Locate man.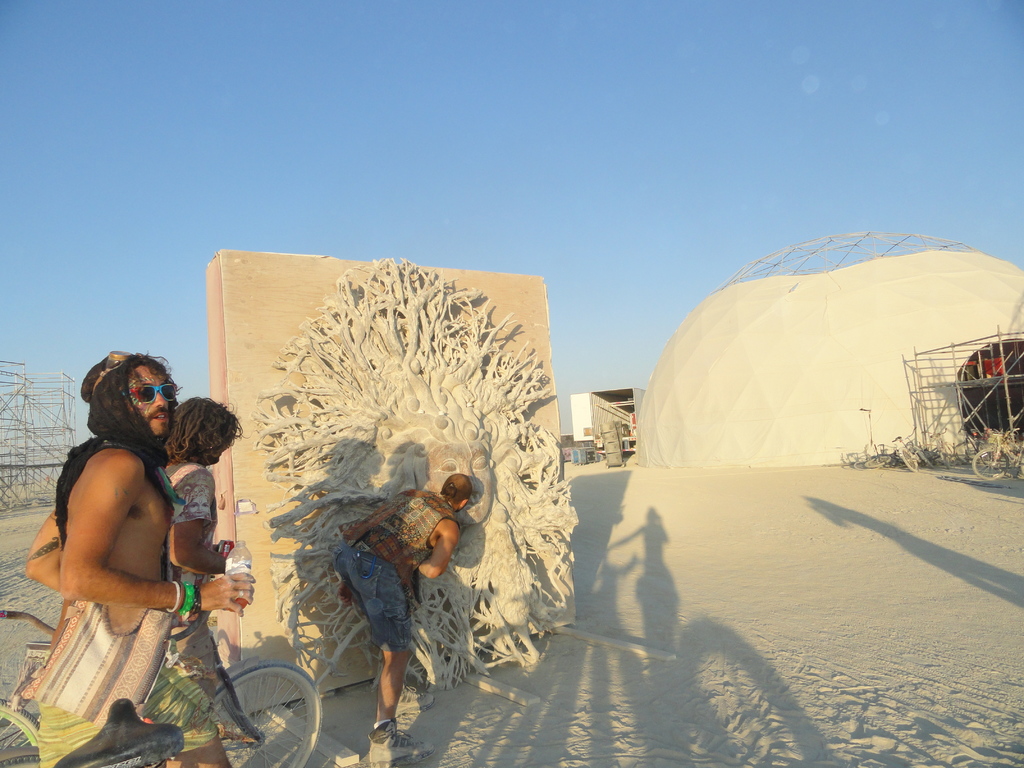
Bounding box: (296,482,475,700).
